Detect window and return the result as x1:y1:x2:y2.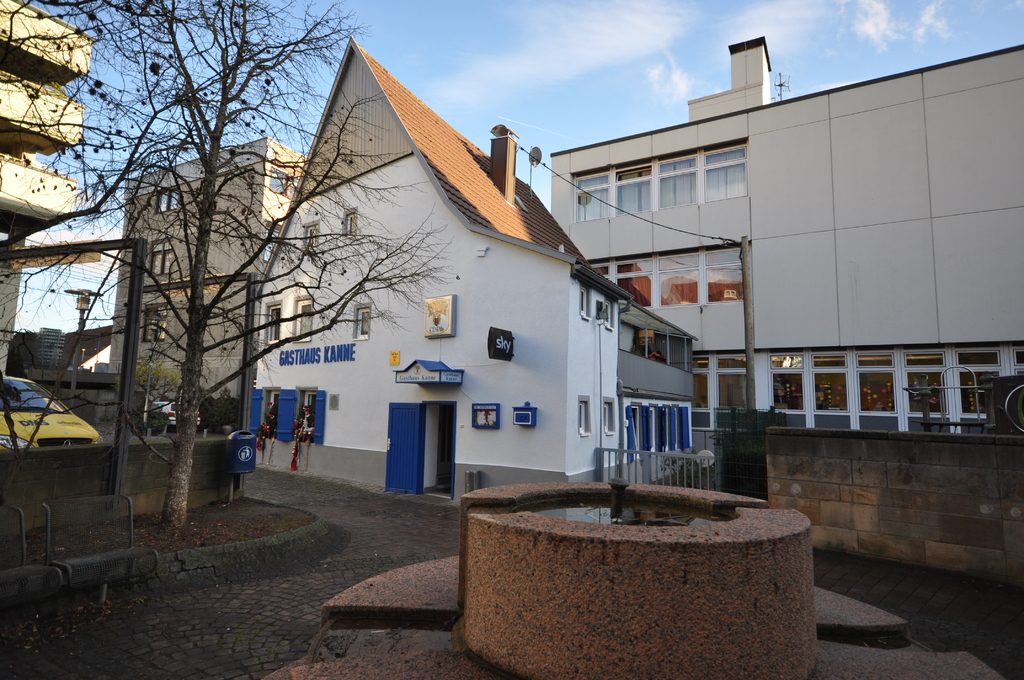
856:350:901:416.
